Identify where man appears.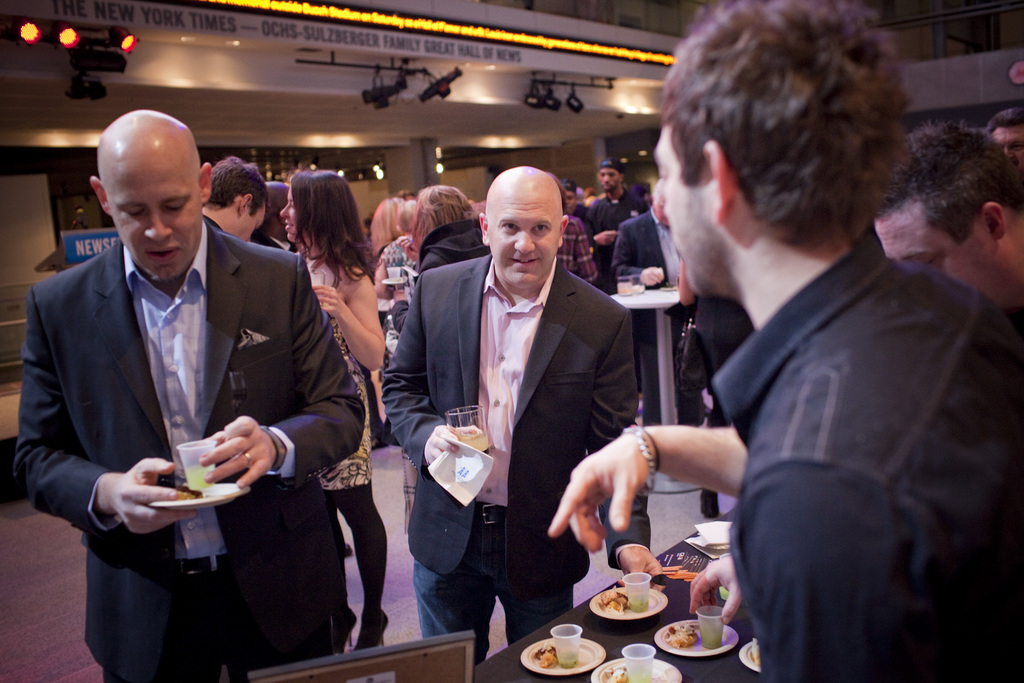
Appears at [left=581, top=160, right=636, bottom=285].
